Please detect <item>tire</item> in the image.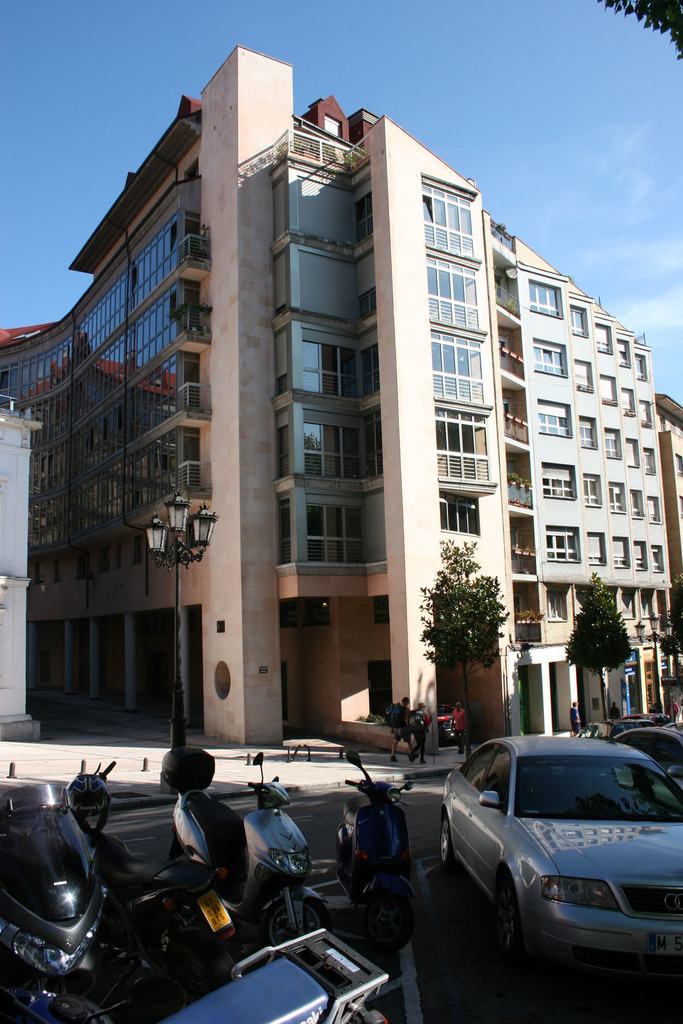
bbox(163, 931, 235, 1004).
